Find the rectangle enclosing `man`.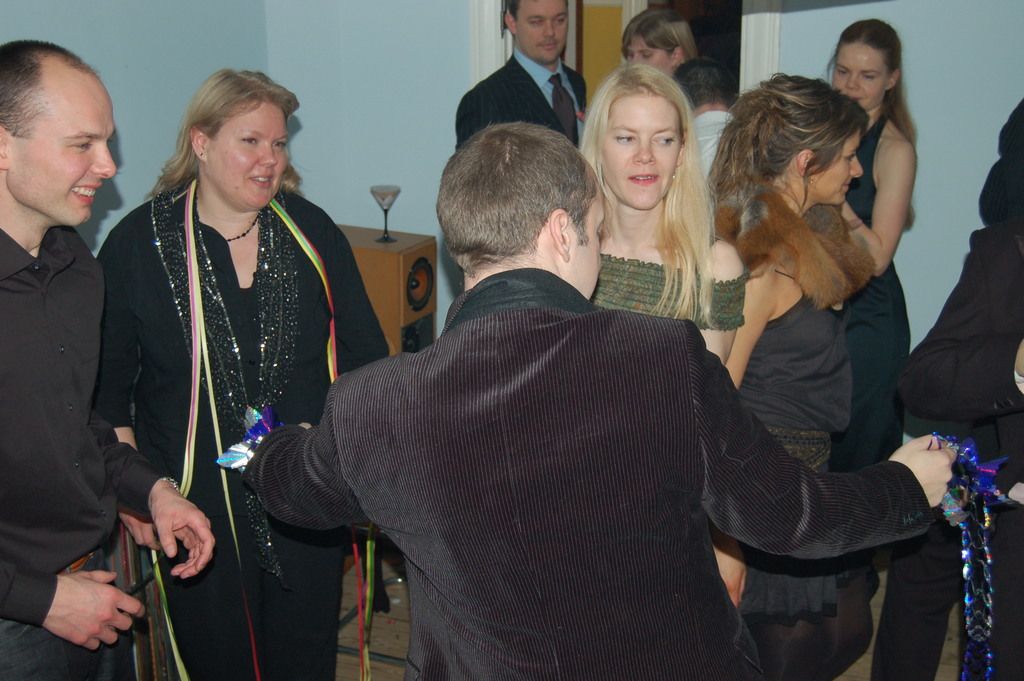
[454, 12, 607, 151].
